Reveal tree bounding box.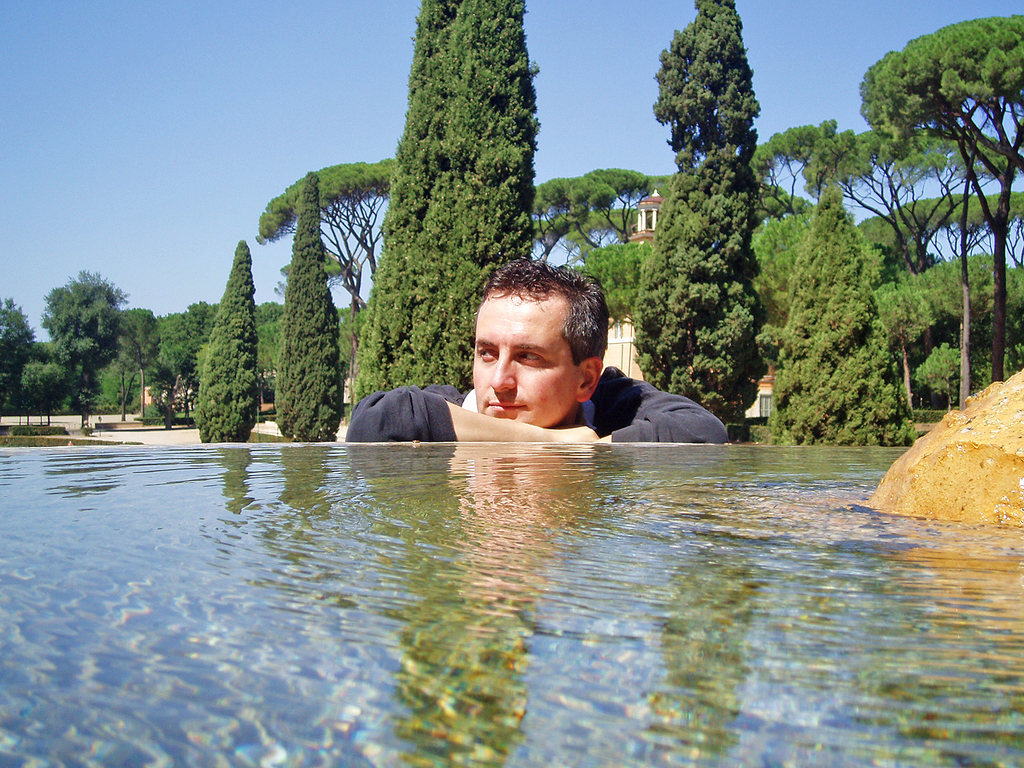
Revealed: <box>273,254,347,299</box>.
